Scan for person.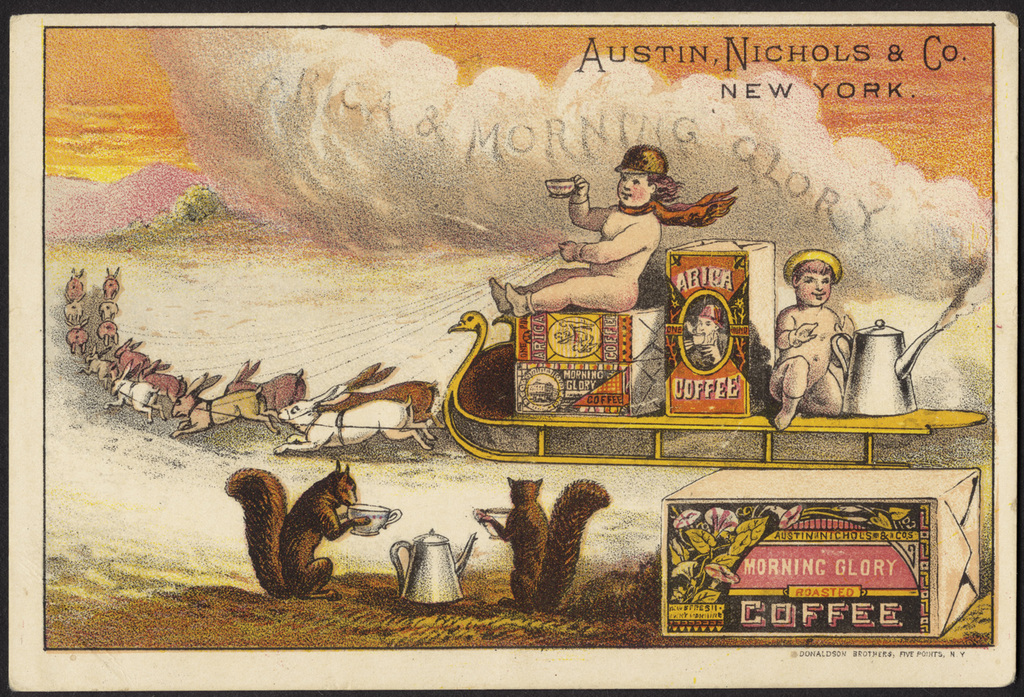
Scan result: box=[488, 141, 665, 319].
